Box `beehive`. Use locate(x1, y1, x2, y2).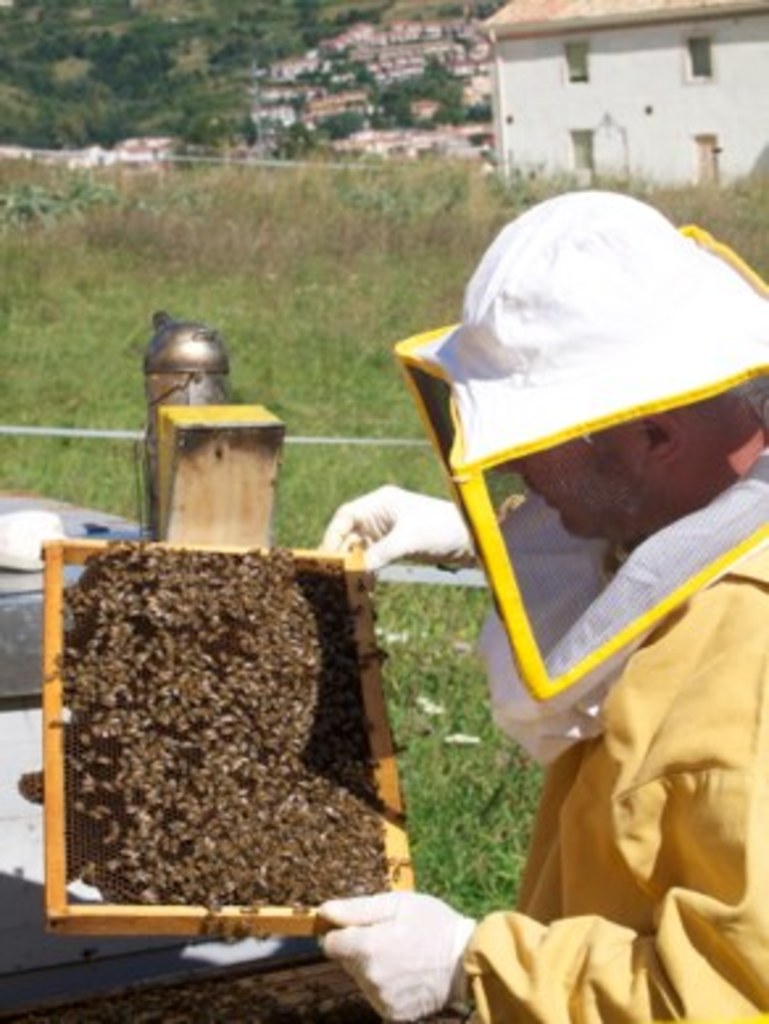
locate(42, 534, 413, 940).
